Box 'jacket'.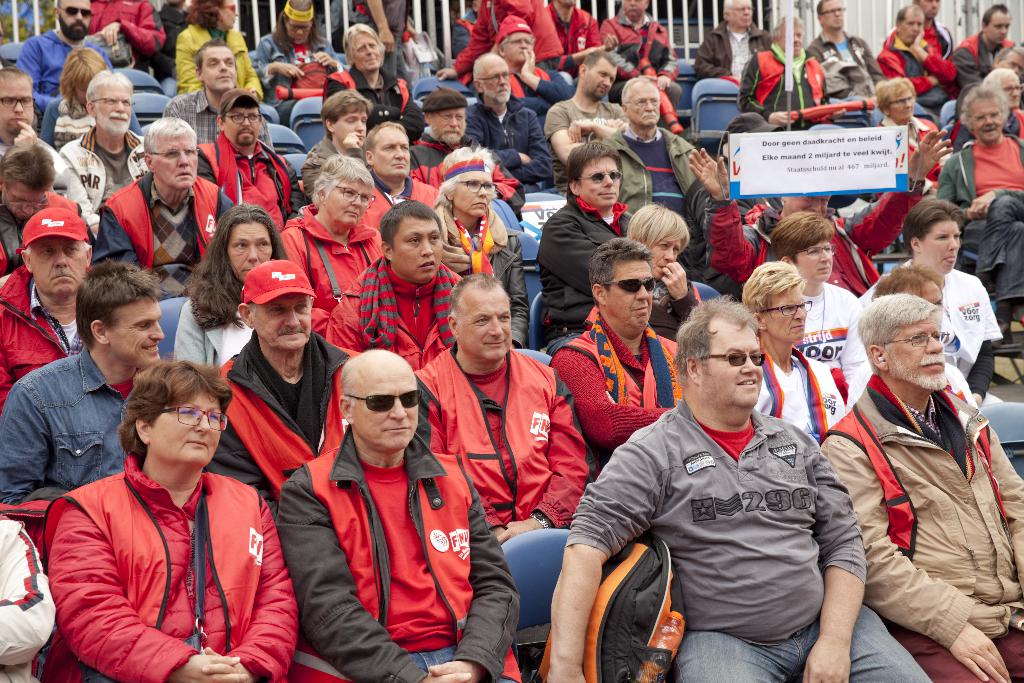
(left=461, top=90, right=555, bottom=187).
